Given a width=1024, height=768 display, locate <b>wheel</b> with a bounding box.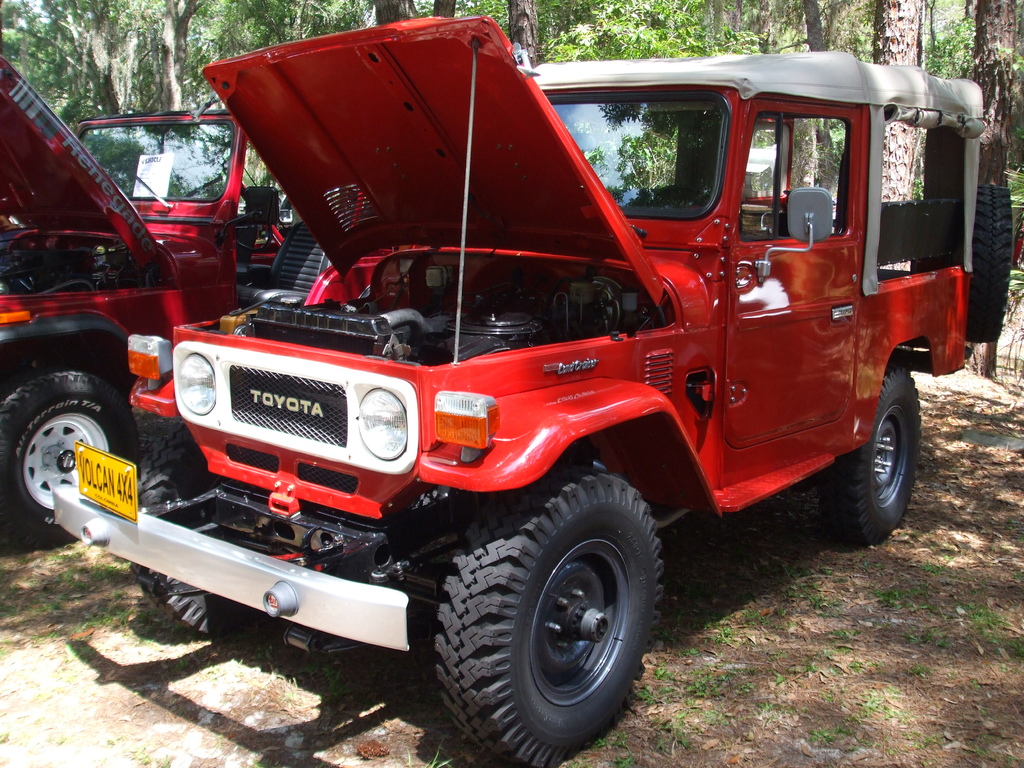
Located: [961,182,1018,341].
